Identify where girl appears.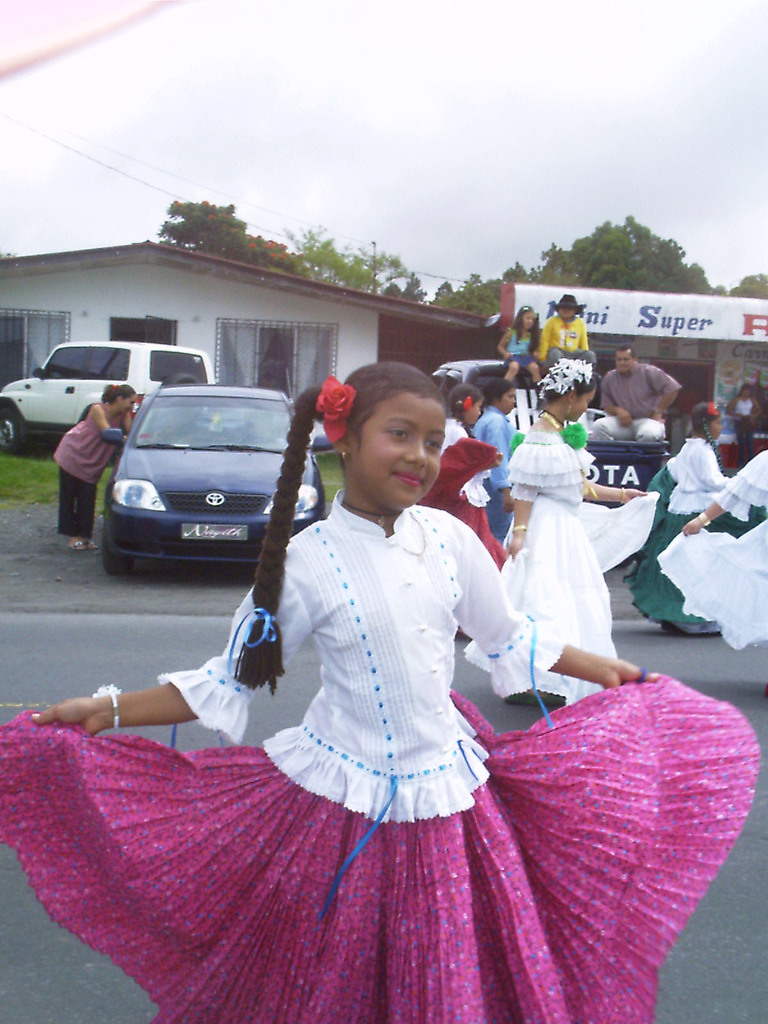
Appears at {"x1": 464, "y1": 353, "x2": 660, "y2": 698}.
